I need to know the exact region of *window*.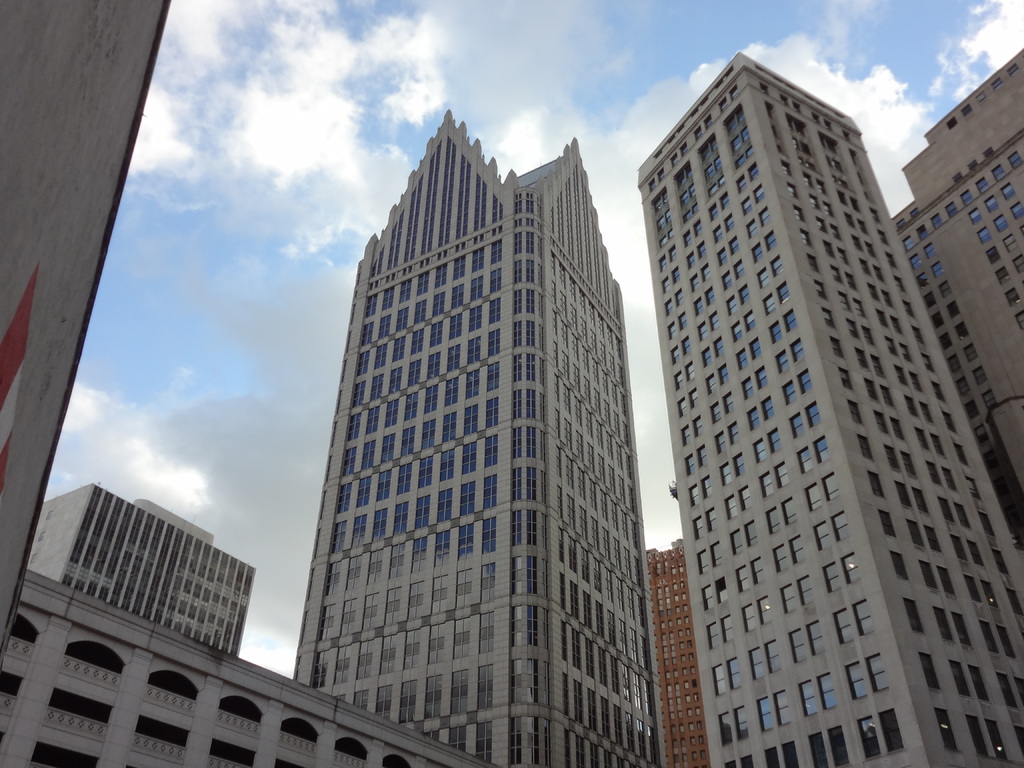
Region: (x1=141, y1=718, x2=191, y2=746).
